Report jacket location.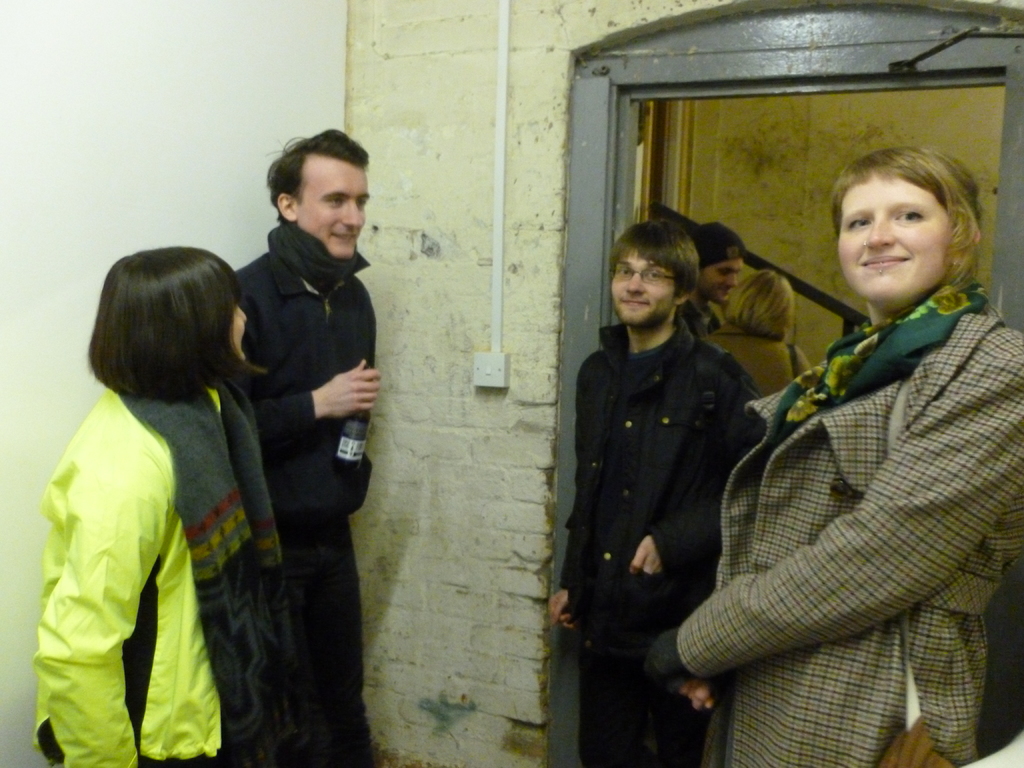
Report: bbox(671, 301, 1023, 767).
